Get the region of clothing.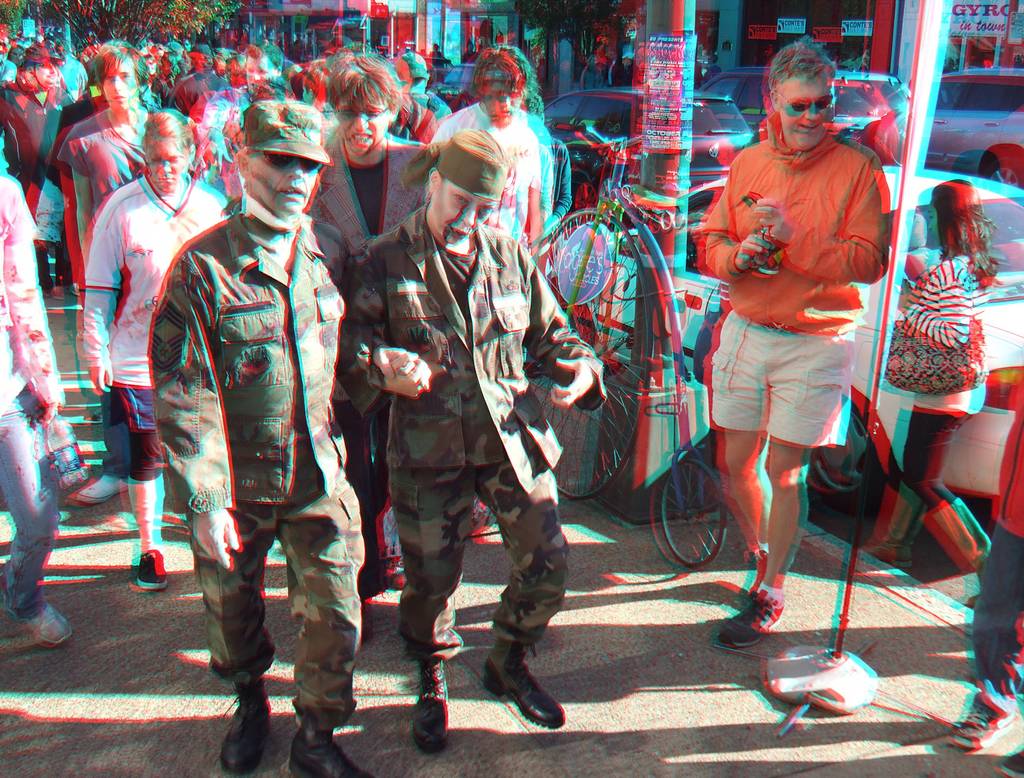
box(675, 107, 896, 473).
